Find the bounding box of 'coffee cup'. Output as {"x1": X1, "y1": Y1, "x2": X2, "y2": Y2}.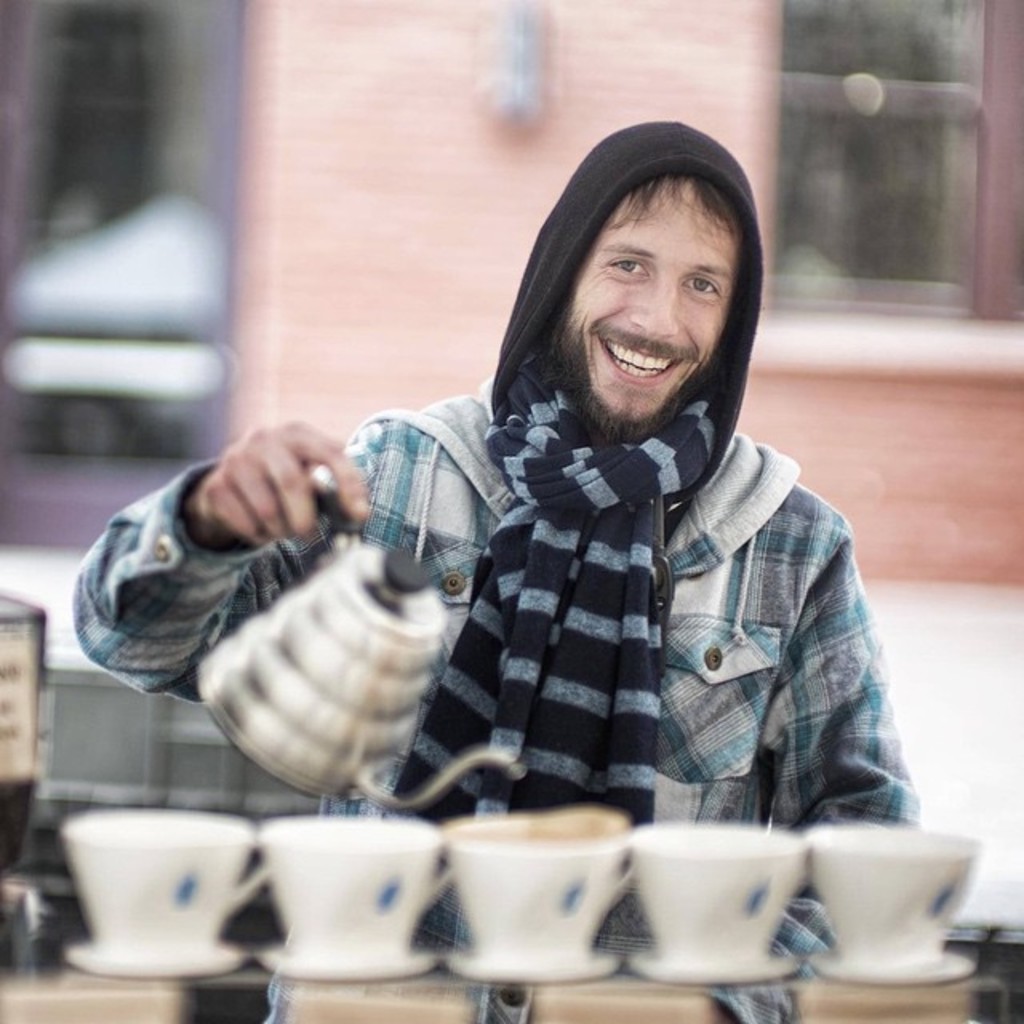
{"x1": 251, "y1": 810, "x2": 456, "y2": 986}.
